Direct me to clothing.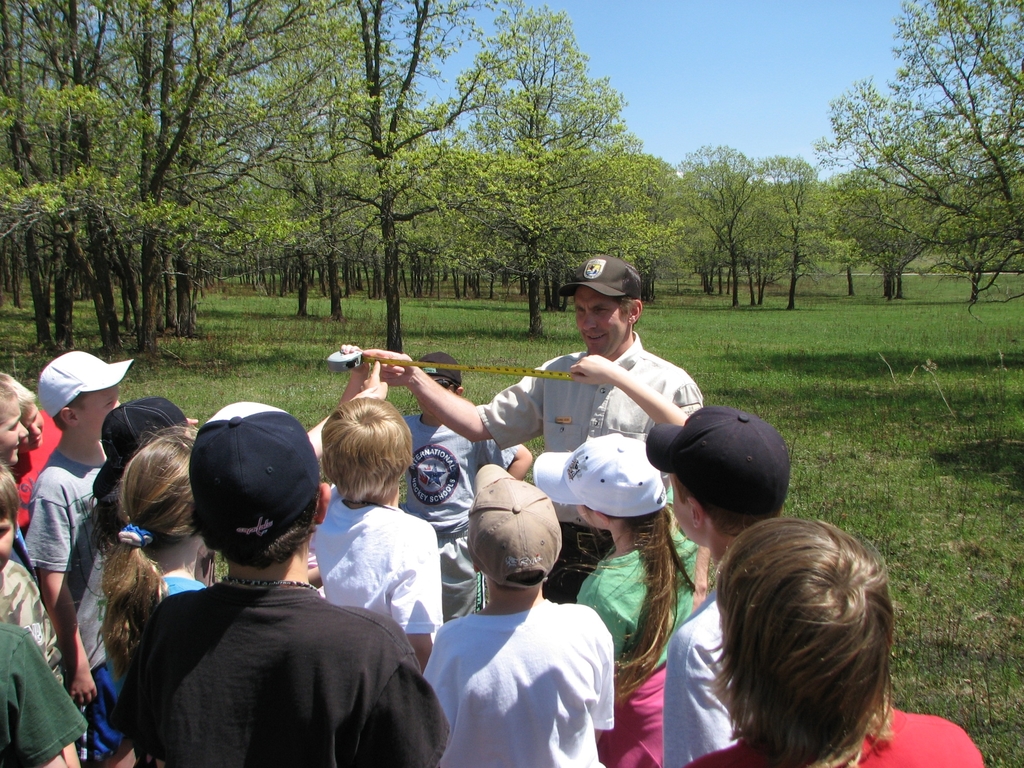
Direction: (568,527,715,761).
